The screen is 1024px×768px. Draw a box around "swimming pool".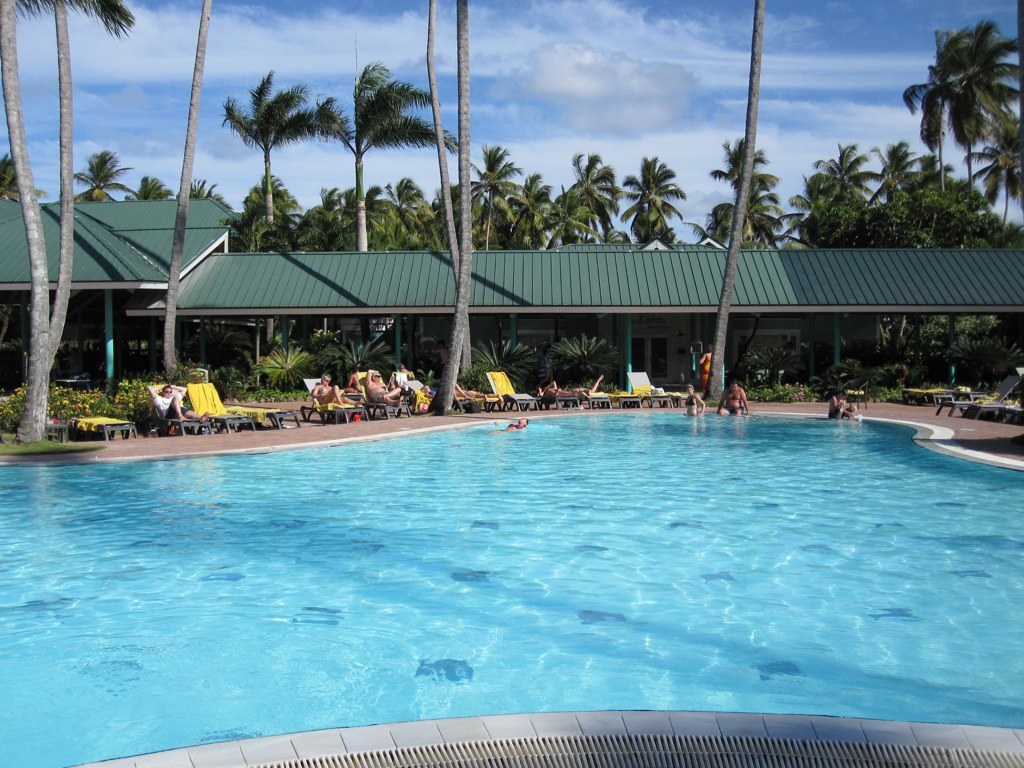
l=0, t=410, r=1020, b=767.
